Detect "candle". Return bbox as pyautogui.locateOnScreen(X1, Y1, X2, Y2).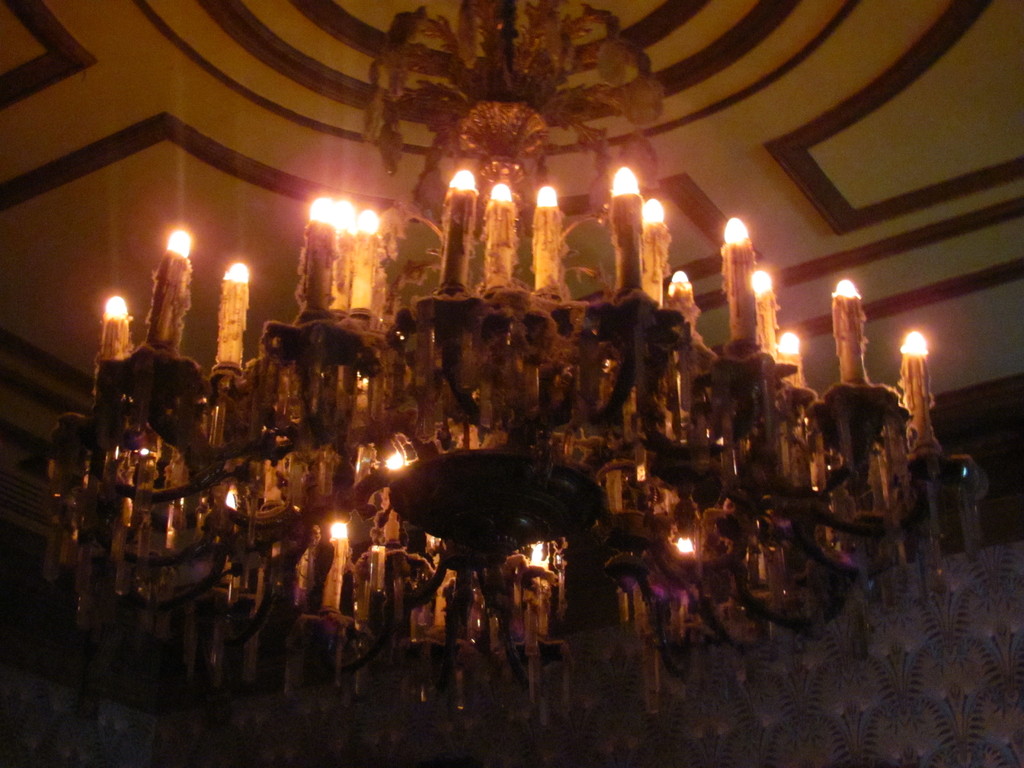
pyautogui.locateOnScreen(330, 200, 353, 308).
